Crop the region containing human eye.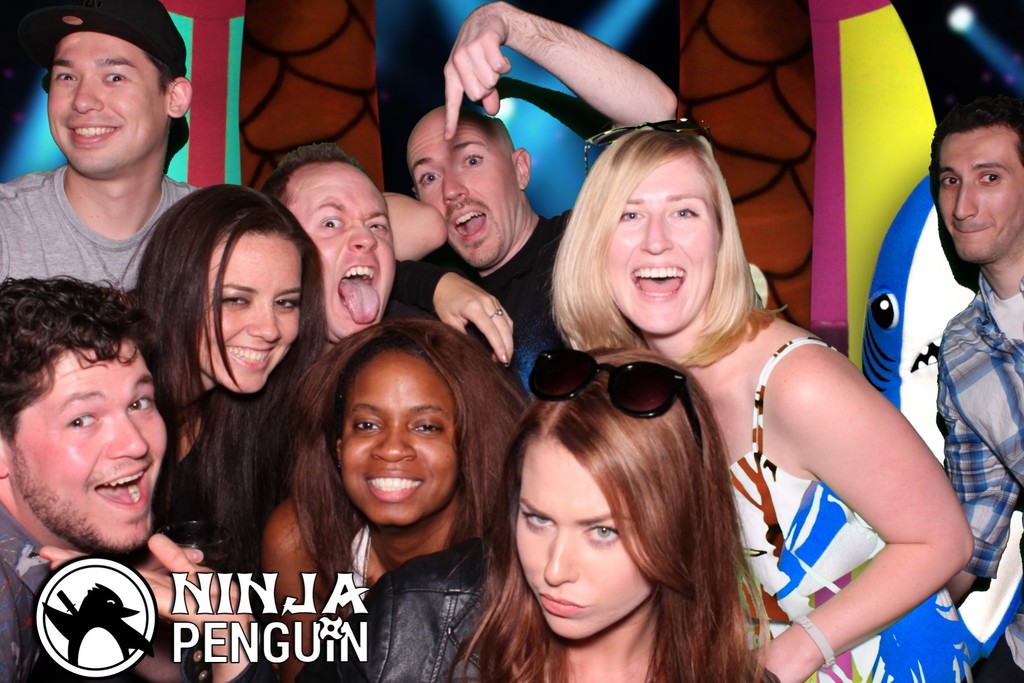
Crop region: [353, 417, 383, 436].
